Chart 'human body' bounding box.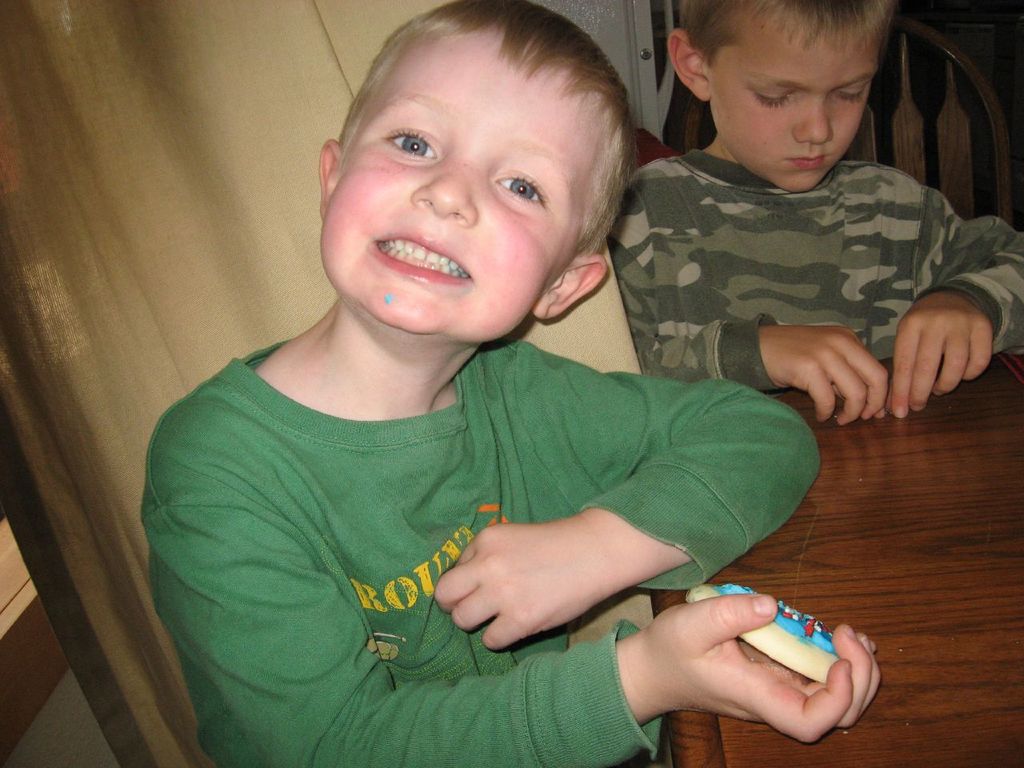
Charted: [left=602, top=0, right=1023, bottom=426].
